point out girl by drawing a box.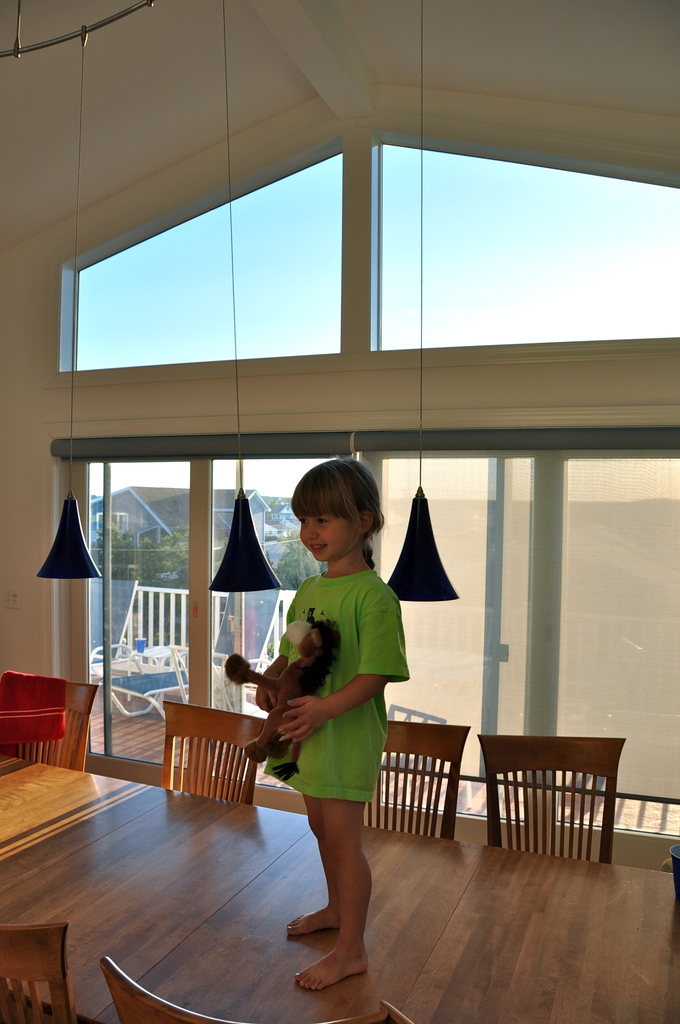
(x1=256, y1=458, x2=409, y2=991).
